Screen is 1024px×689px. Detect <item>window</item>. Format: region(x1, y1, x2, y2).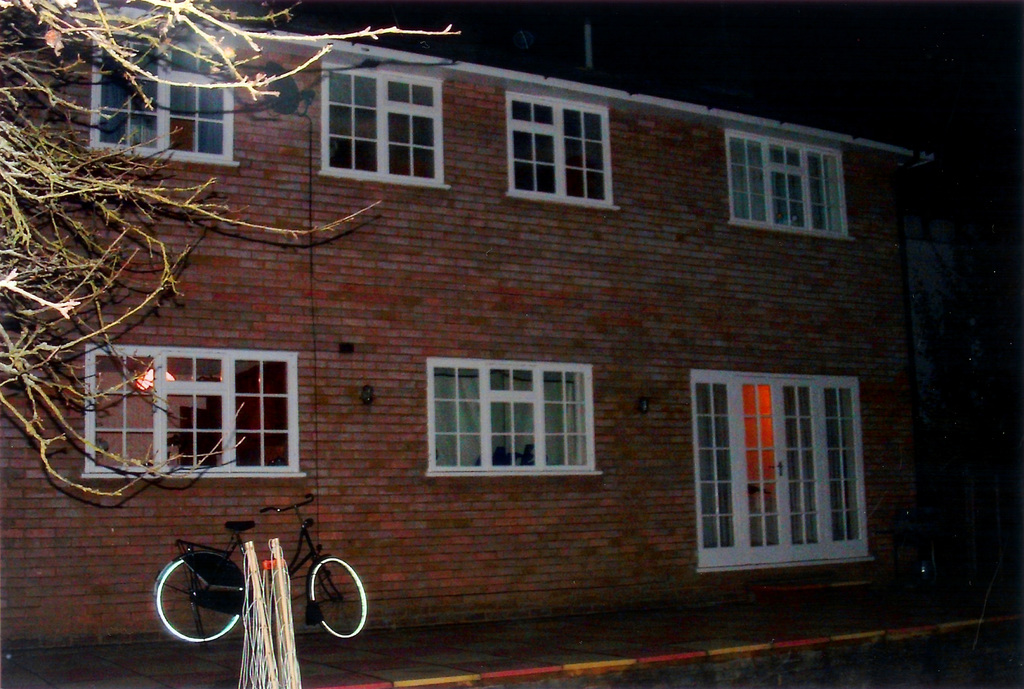
region(320, 61, 446, 186).
